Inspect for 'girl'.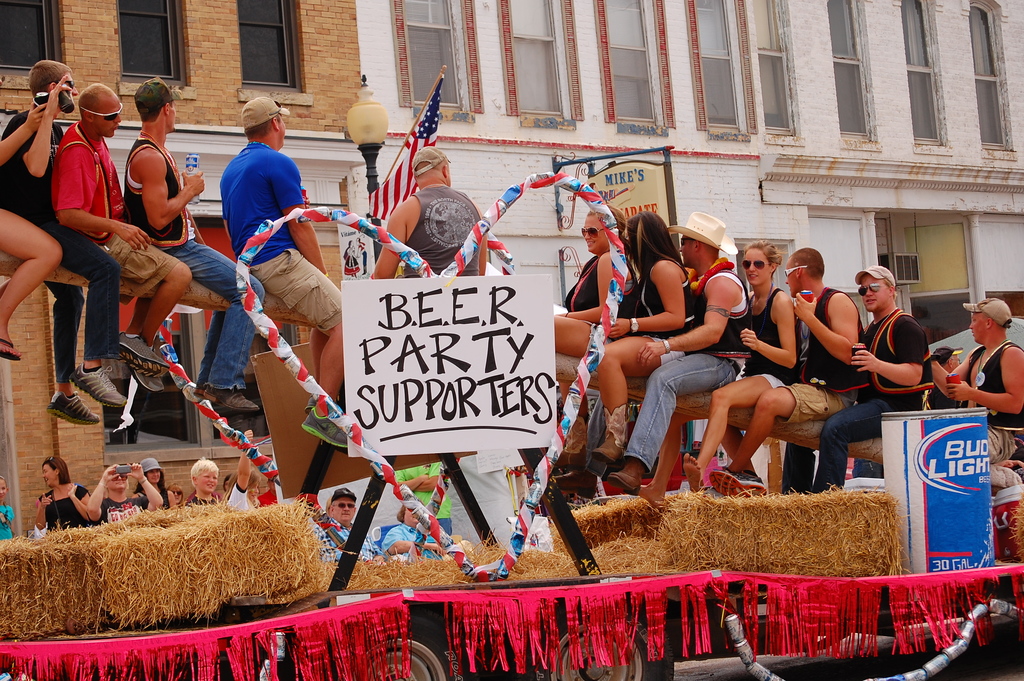
Inspection: 553 199 635 357.
